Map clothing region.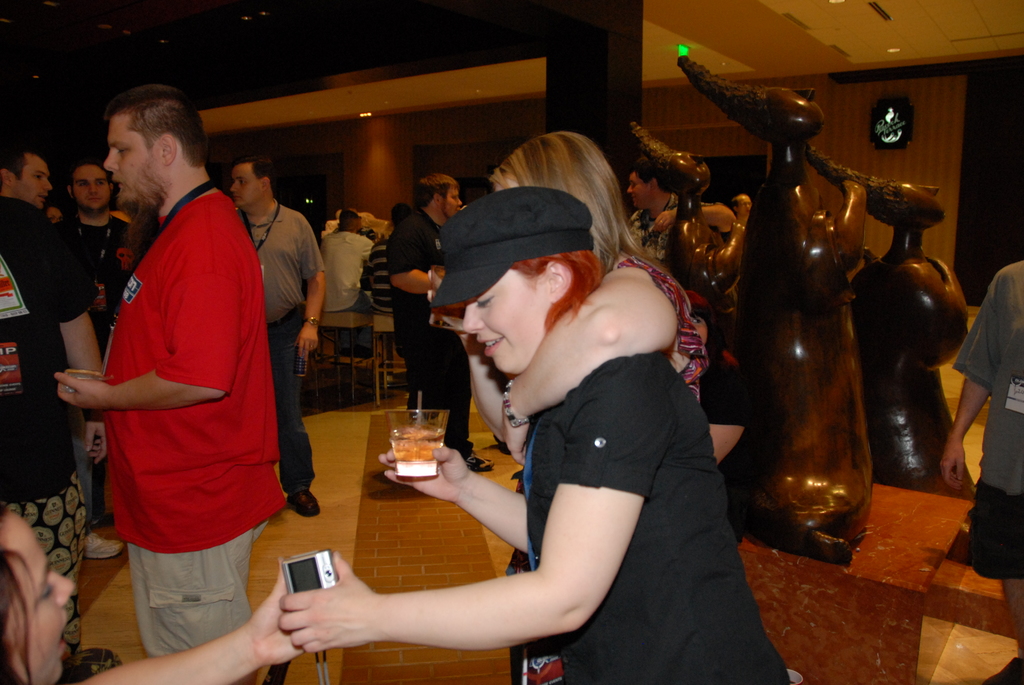
Mapped to select_region(77, 155, 292, 593).
